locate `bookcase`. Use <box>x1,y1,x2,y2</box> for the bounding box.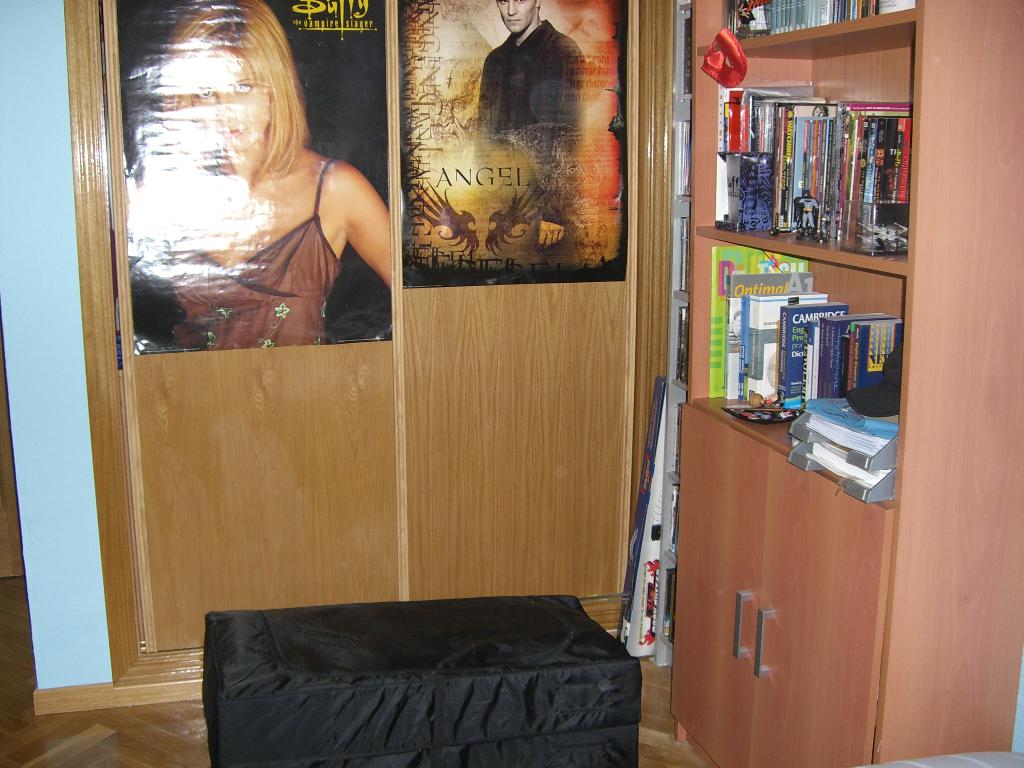
<box>669,0,1023,767</box>.
